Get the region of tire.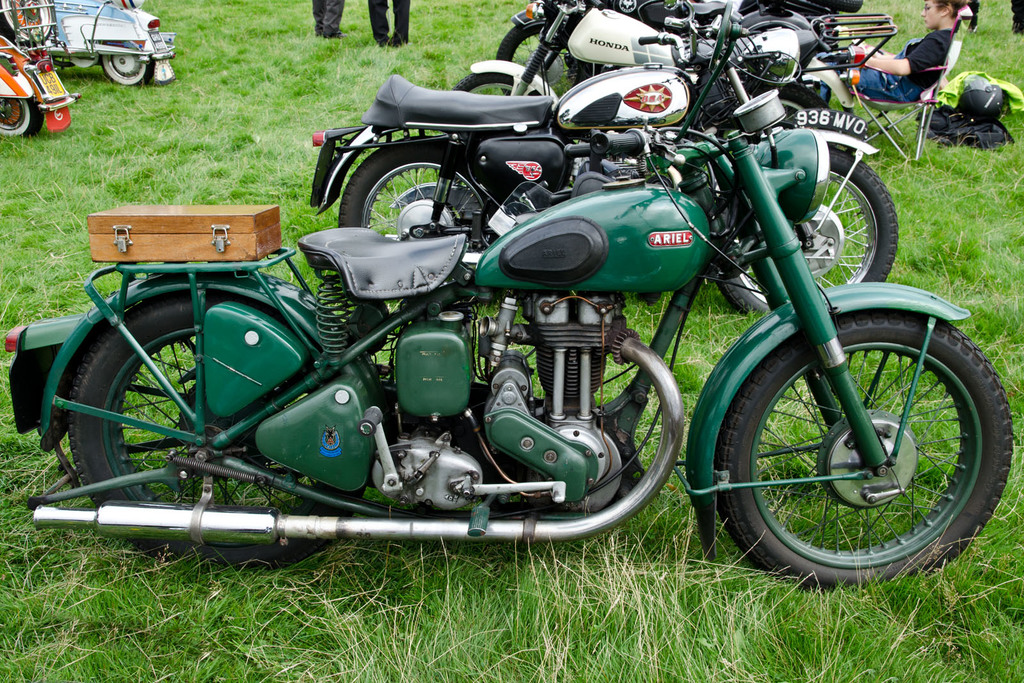
crop(719, 144, 900, 320).
